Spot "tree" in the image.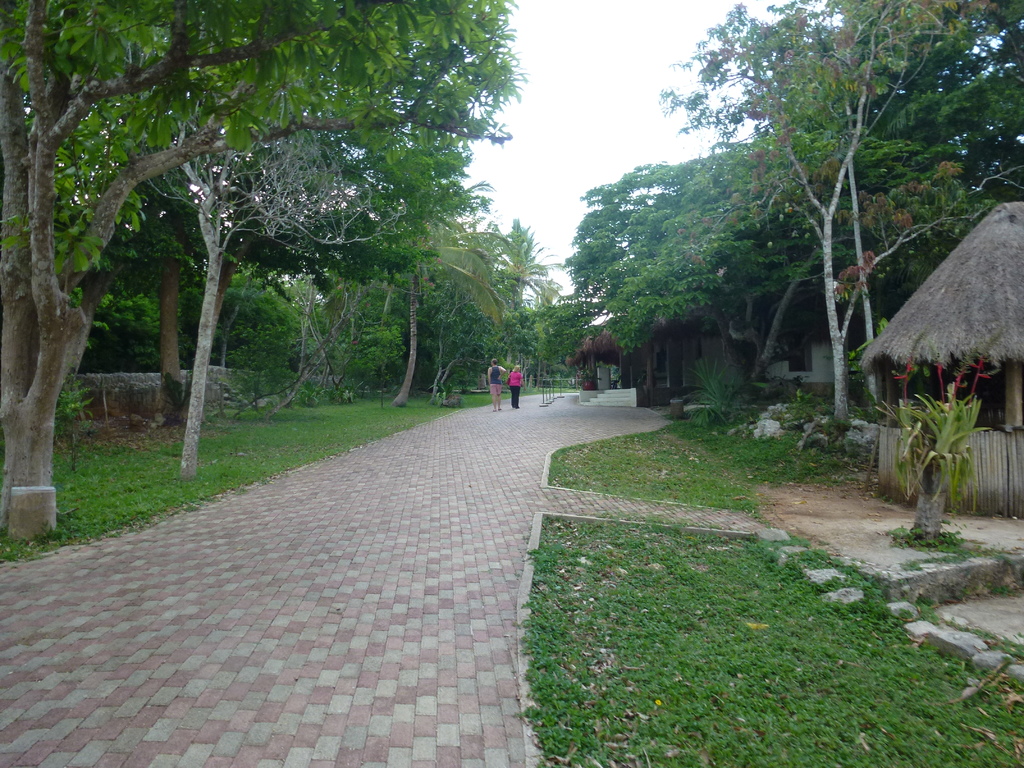
"tree" found at <region>68, 108, 503, 399</region>.
